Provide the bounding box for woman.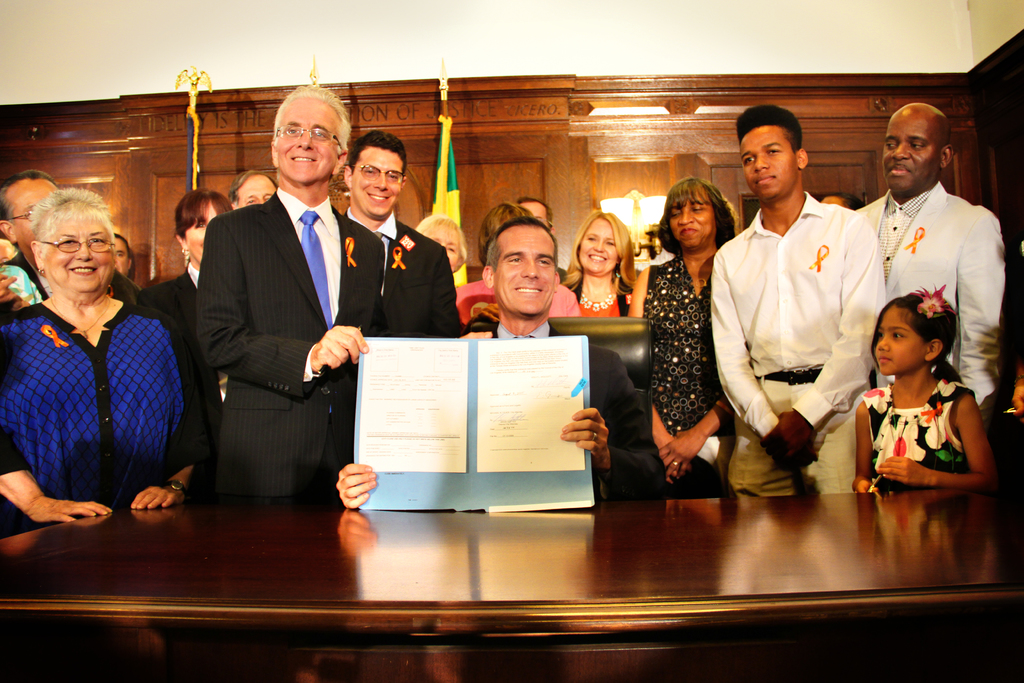
x1=638 y1=183 x2=744 y2=491.
